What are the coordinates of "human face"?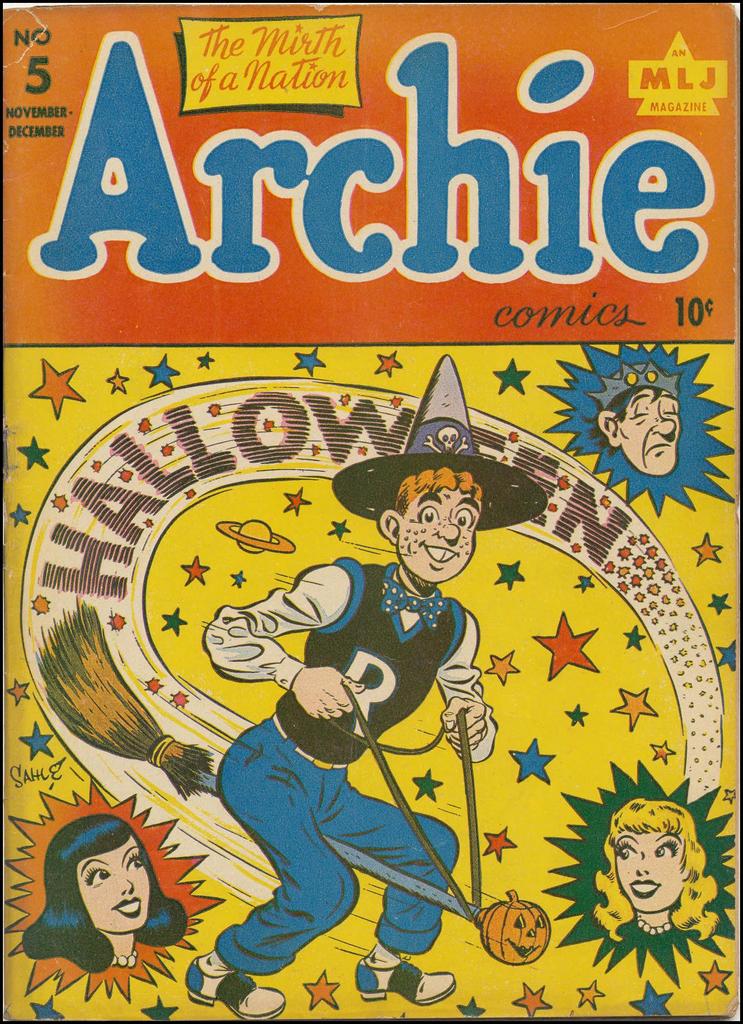
l=601, t=829, r=682, b=909.
